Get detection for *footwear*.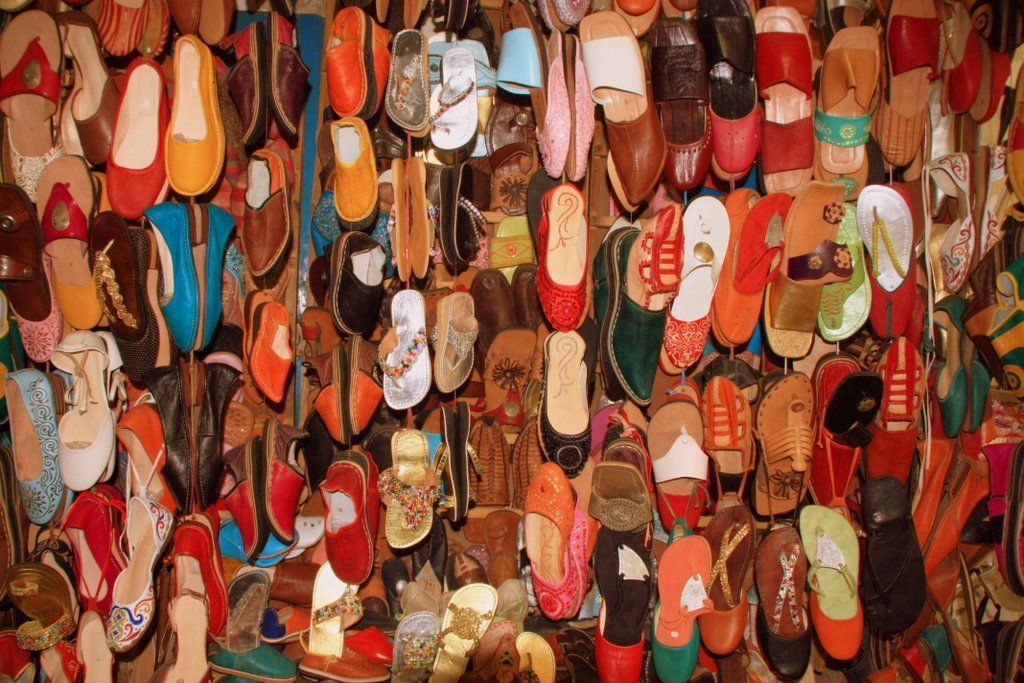
Detection: 197:363:241:509.
